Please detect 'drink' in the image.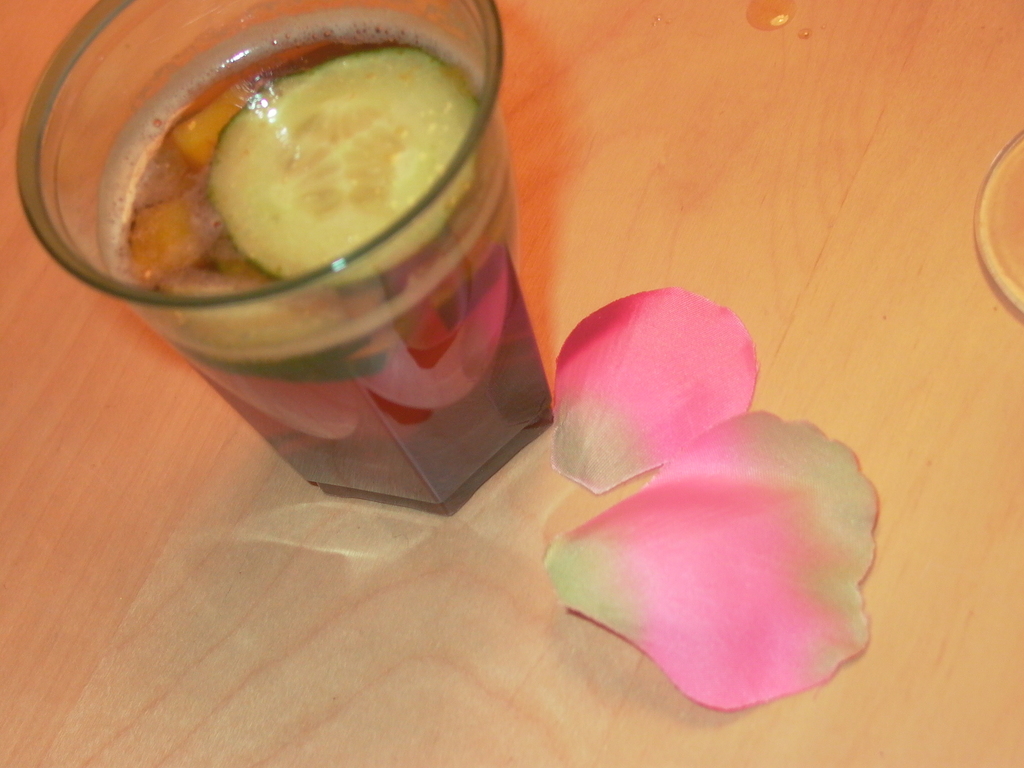
99, 12, 554, 519.
